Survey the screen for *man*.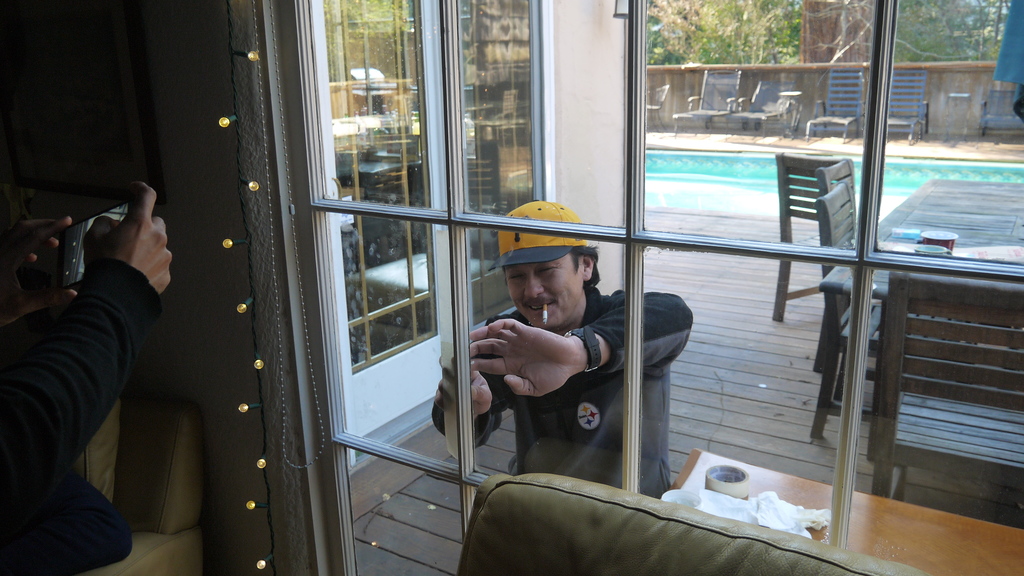
Survey found: Rect(453, 226, 668, 483).
